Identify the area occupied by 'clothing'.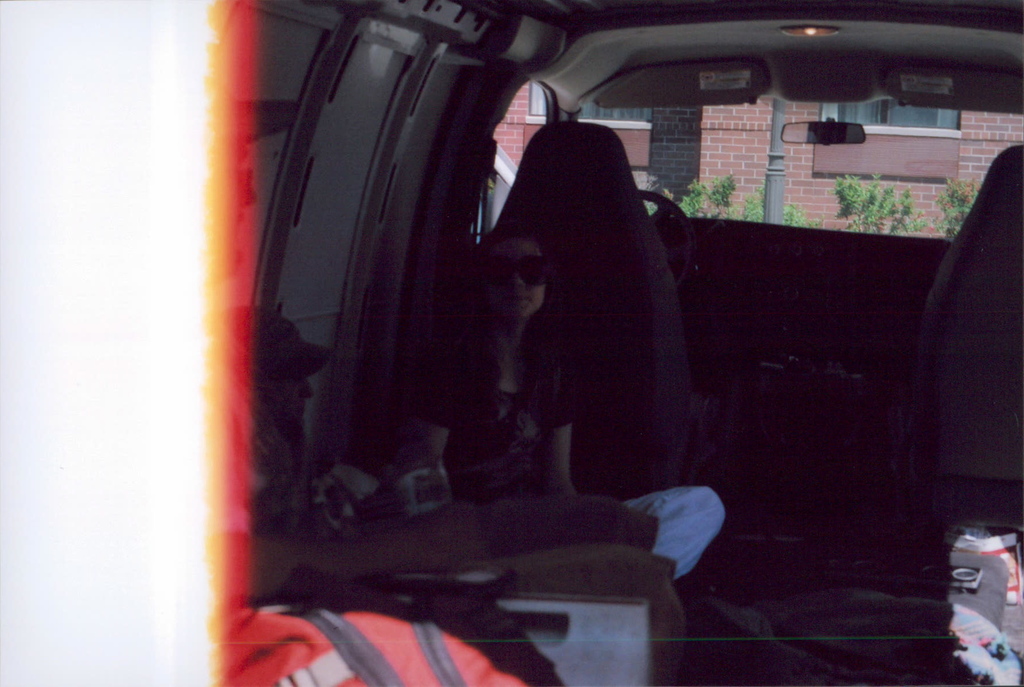
Area: box(407, 328, 726, 578).
